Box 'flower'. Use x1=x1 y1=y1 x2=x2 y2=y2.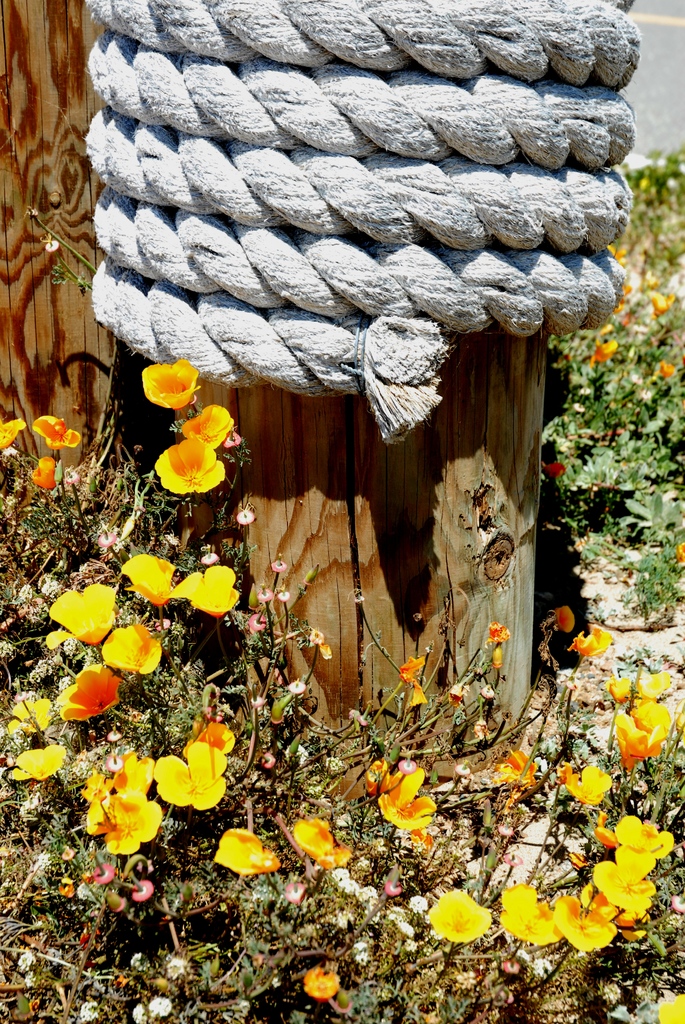
x1=400 y1=655 x2=426 y2=676.
